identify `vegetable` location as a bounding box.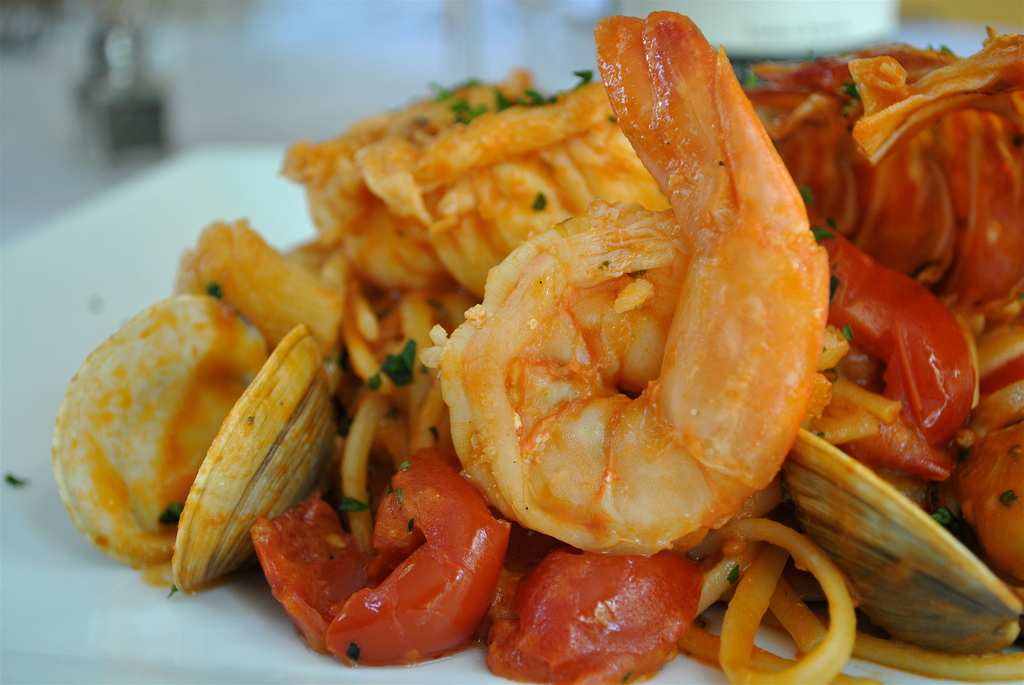
484,555,714,684.
